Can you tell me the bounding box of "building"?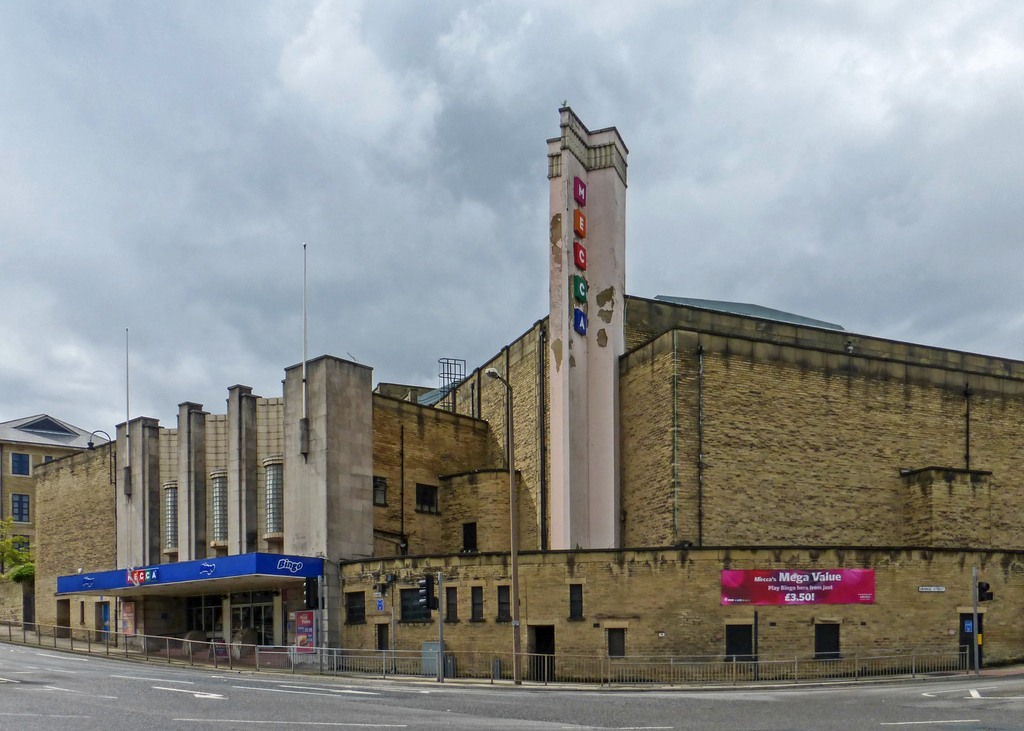
(29, 291, 1023, 682).
